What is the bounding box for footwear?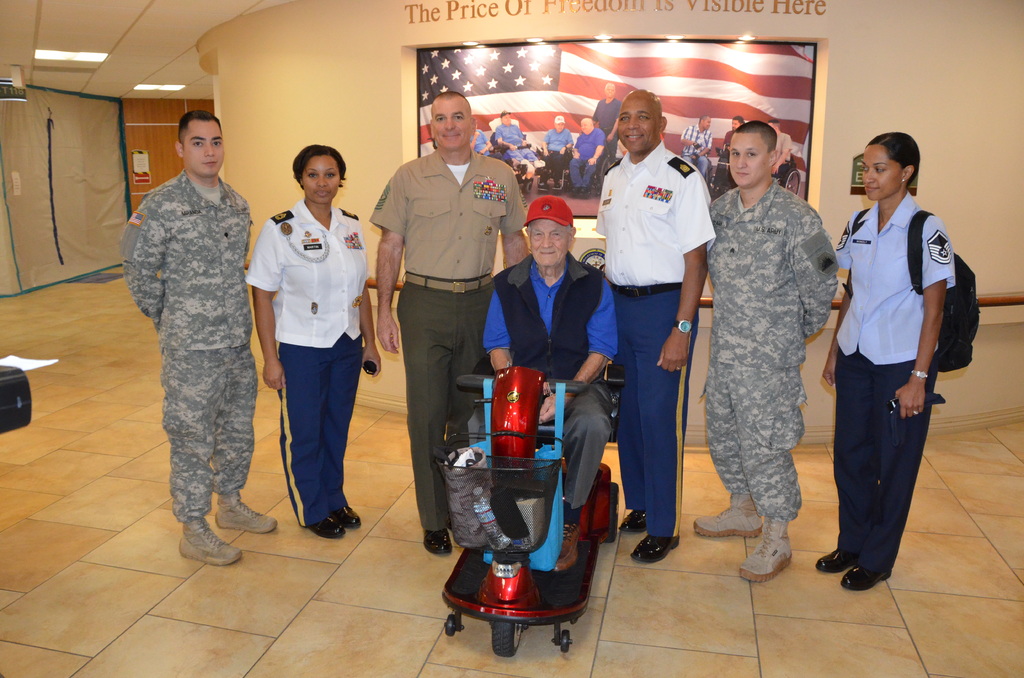
left=685, top=506, right=763, bottom=537.
